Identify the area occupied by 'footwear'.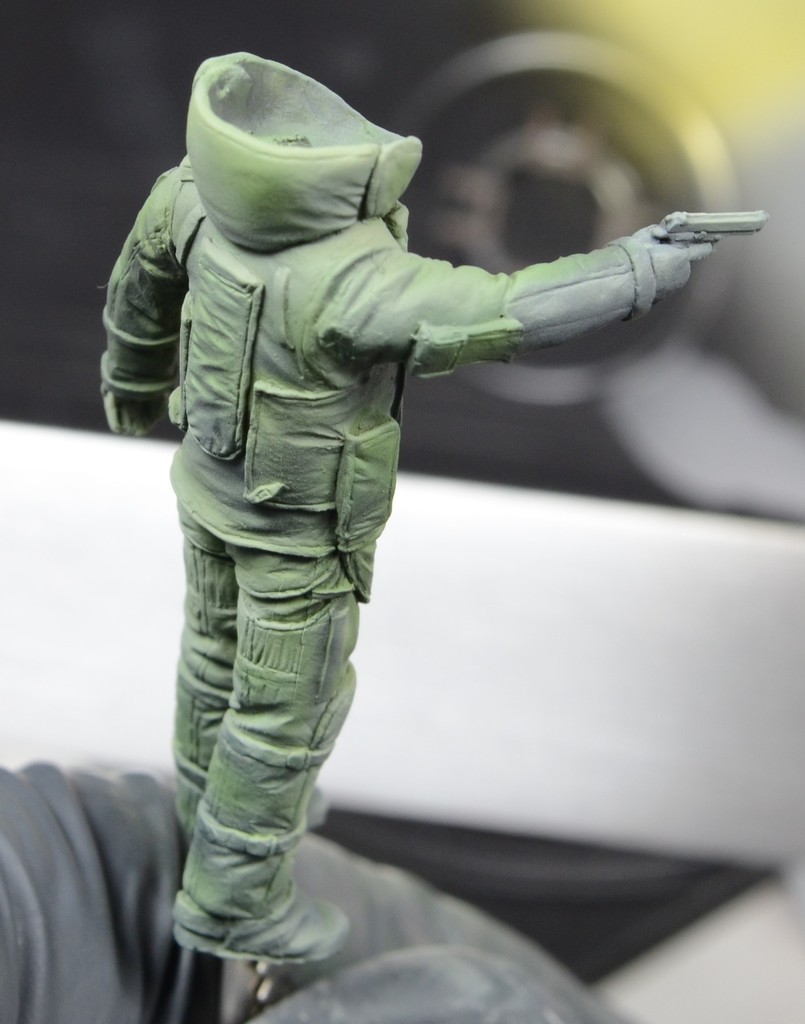
Area: 167/872/350/962.
